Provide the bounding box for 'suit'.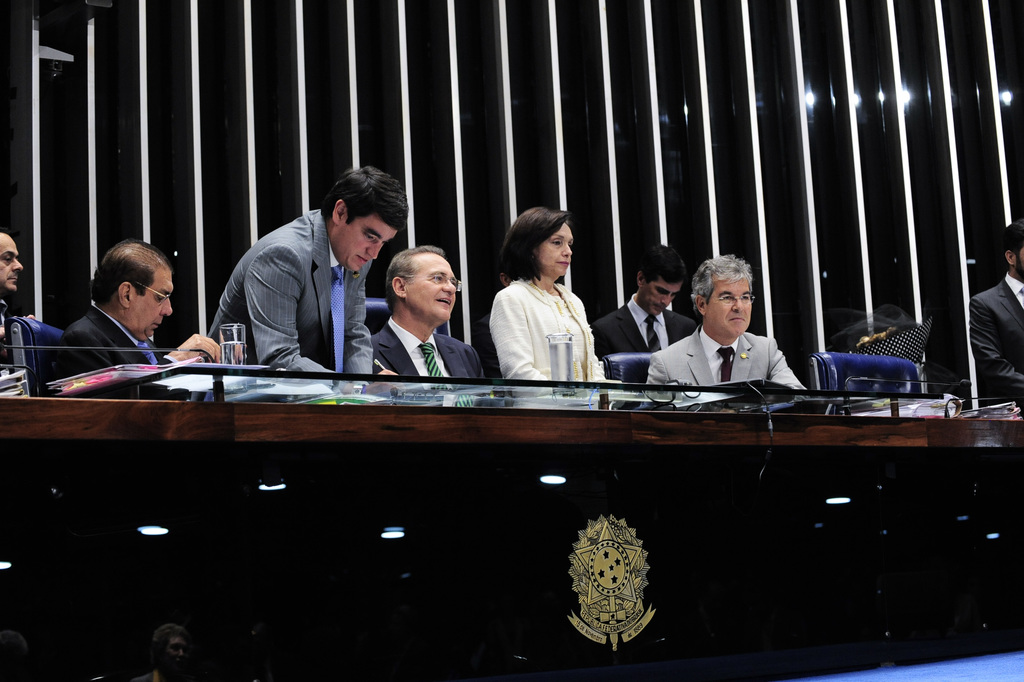
crop(373, 312, 486, 383).
